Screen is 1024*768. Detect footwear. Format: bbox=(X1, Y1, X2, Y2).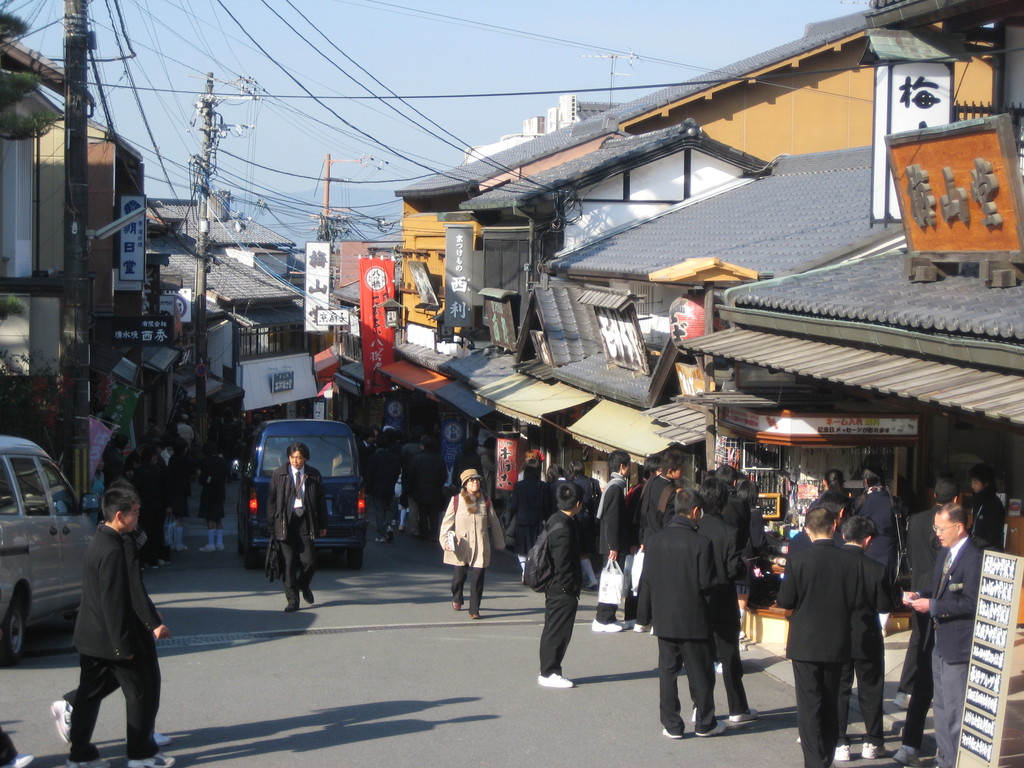
bbox=(538, 668, 573, 687).
